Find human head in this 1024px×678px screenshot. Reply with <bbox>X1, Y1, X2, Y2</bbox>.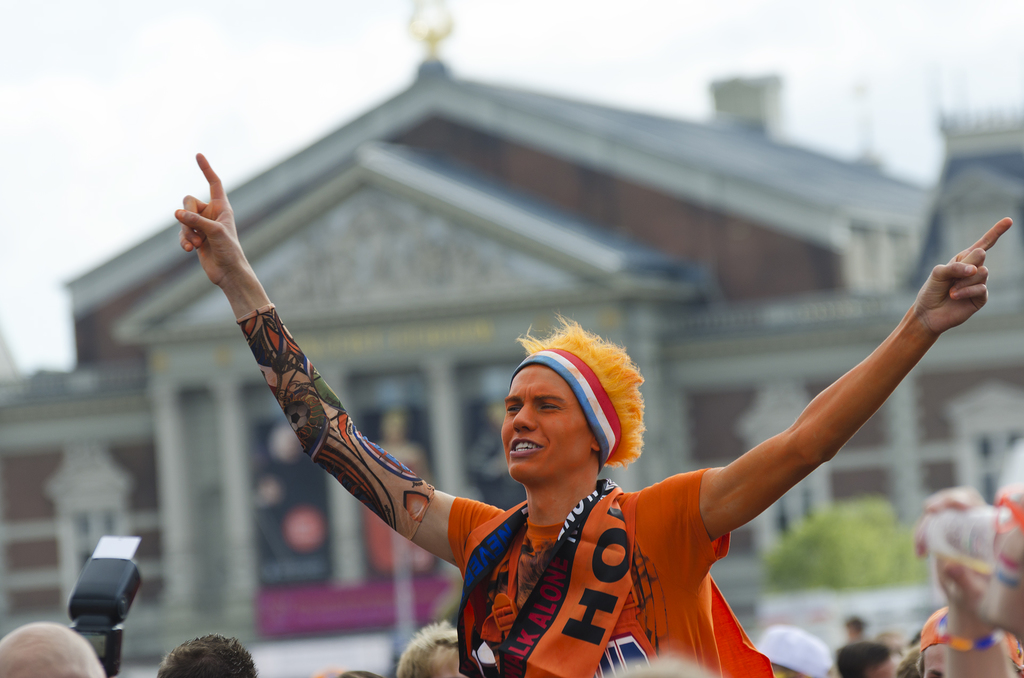
<bbox>394, 622, 468, 677</bbox>.
